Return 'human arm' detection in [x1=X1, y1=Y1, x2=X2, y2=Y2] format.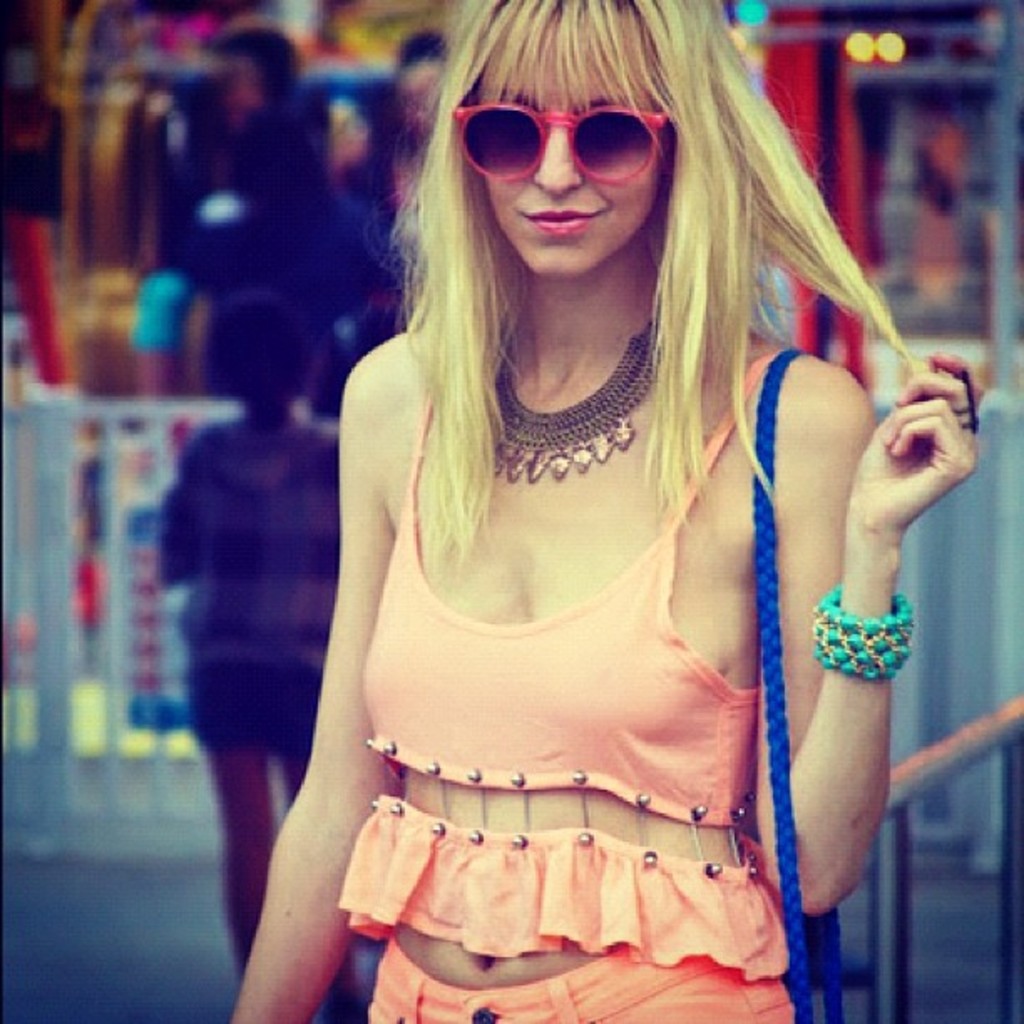
[x1=753, y1=234, x2=954, y2=925].
